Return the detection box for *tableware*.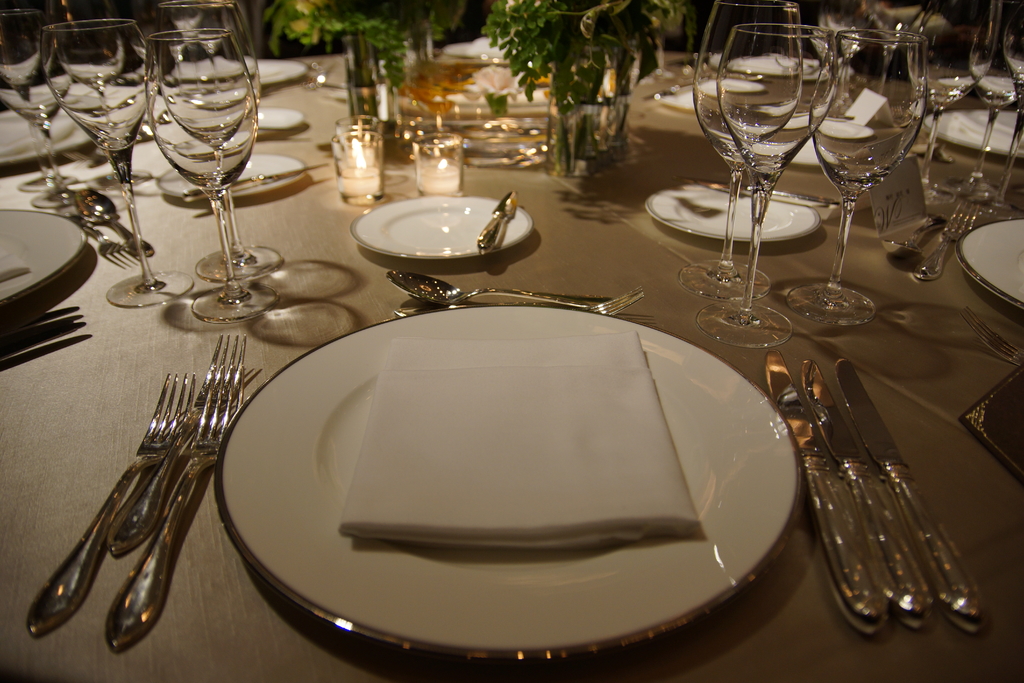
[left=836, top=349, right=991, bottom=638].
